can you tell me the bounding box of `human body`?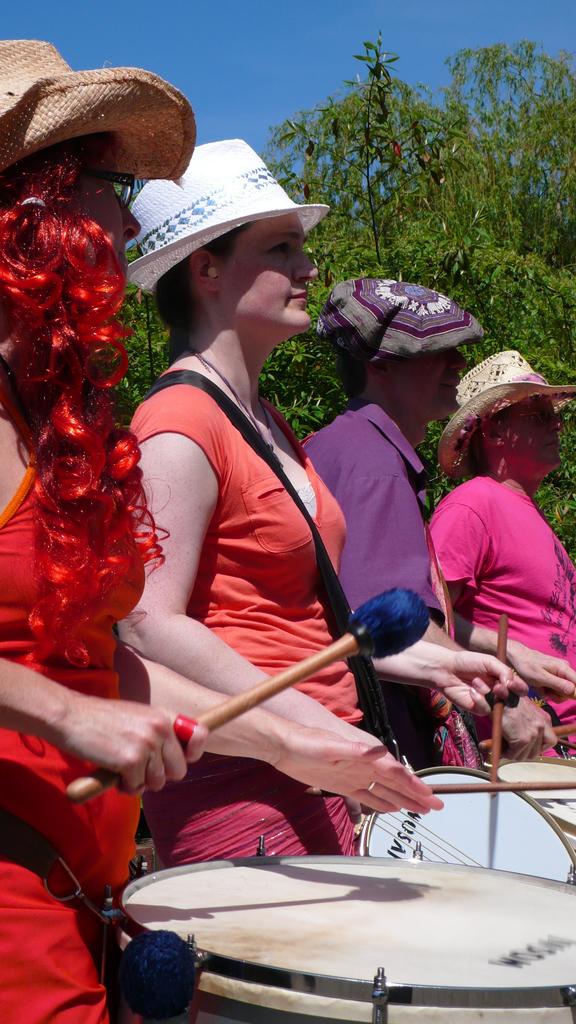
box=[0, 39, 445, 1023].
